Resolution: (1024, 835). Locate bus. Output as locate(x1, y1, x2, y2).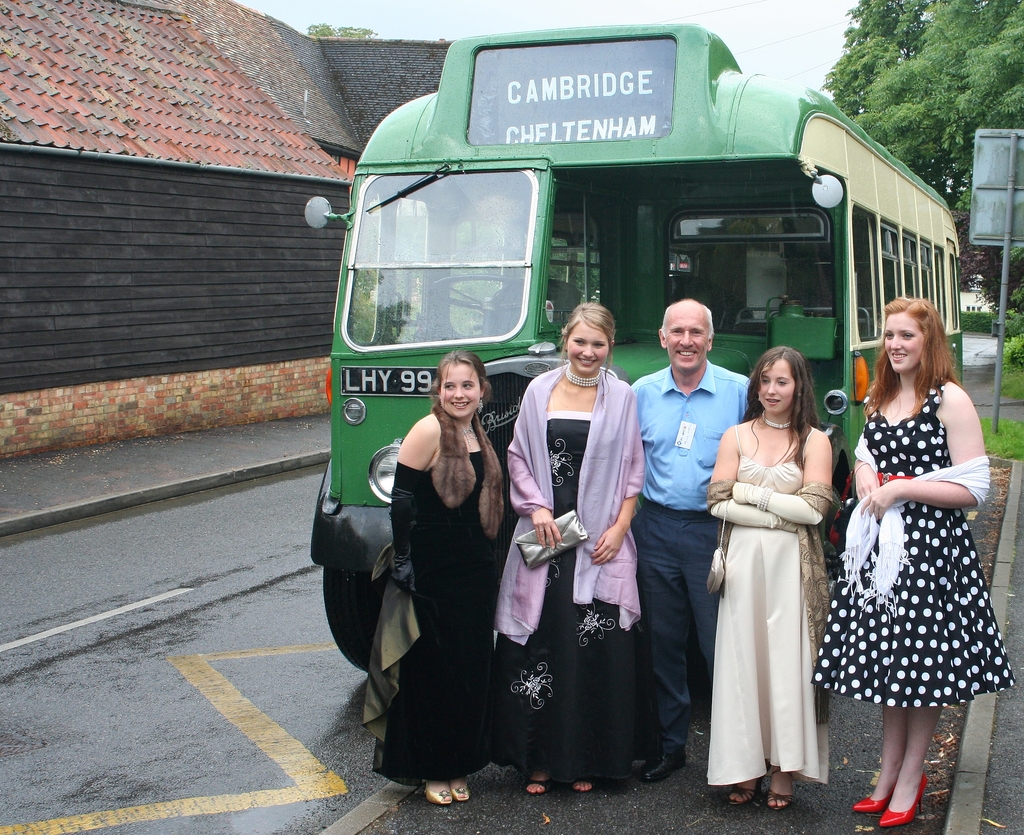
locate(305, 24, 965, 671).
